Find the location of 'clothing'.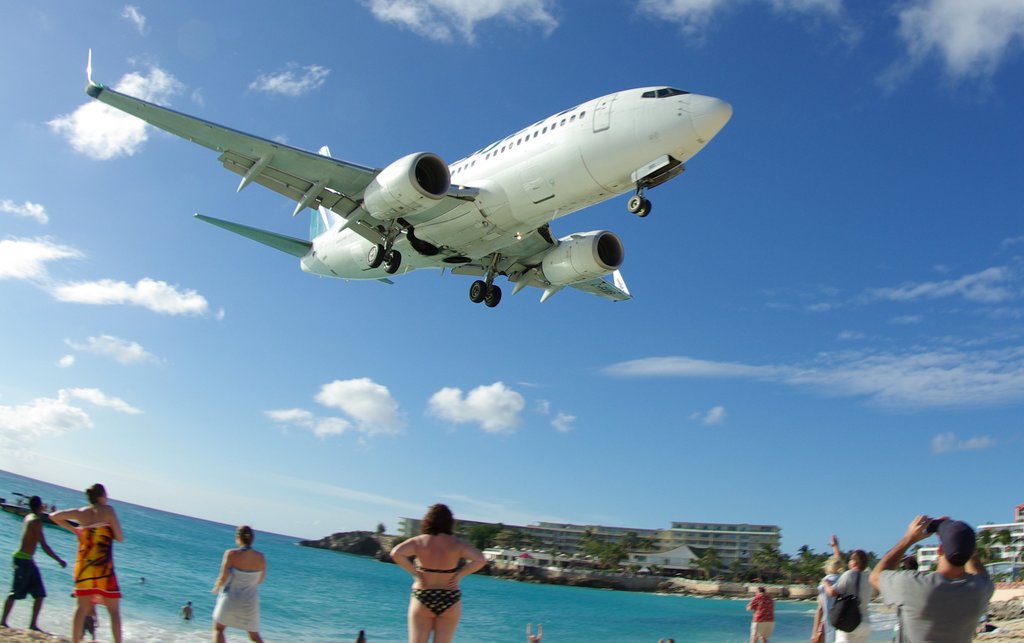
Location: 879:569:995:640.
